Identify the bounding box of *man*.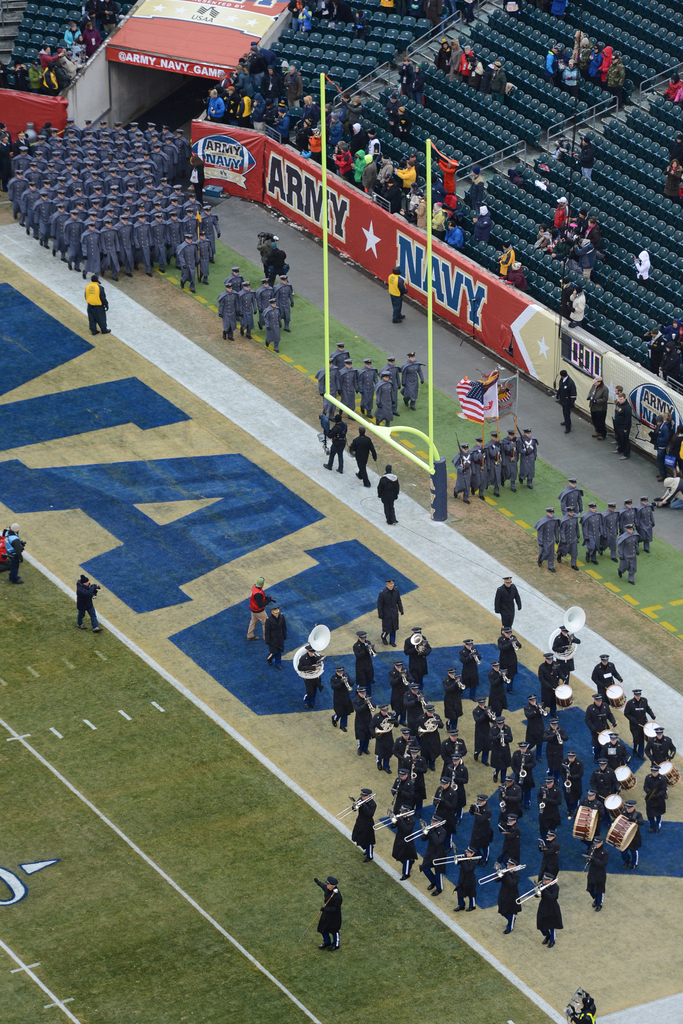
(348,790,381,861).
